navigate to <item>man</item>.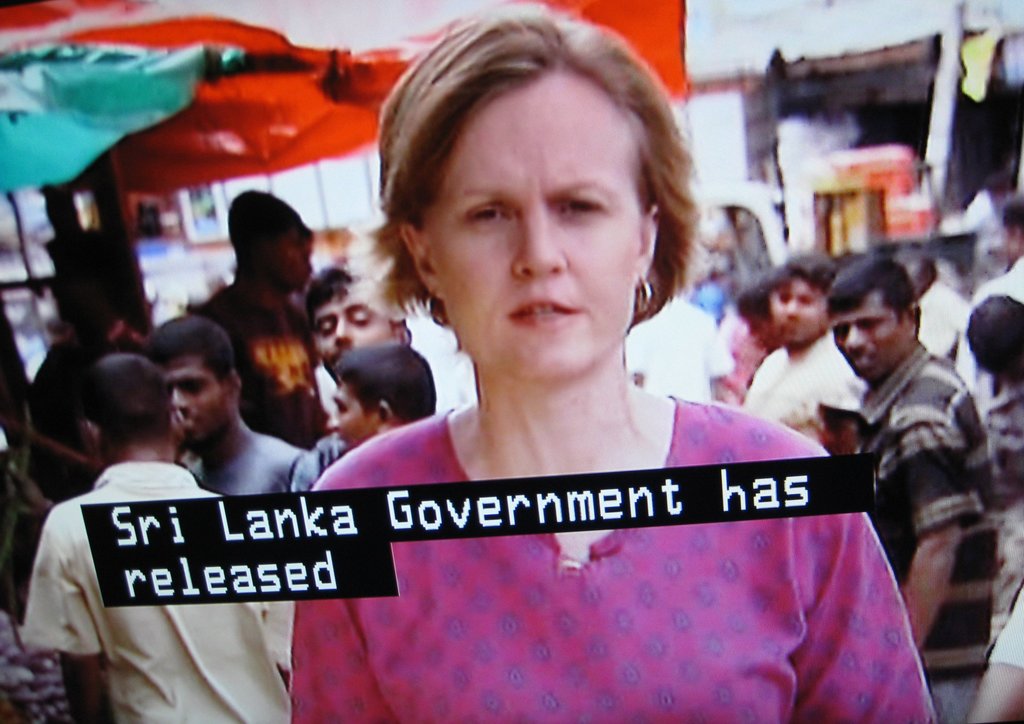
Navigation target: [822,246,1002,723].
